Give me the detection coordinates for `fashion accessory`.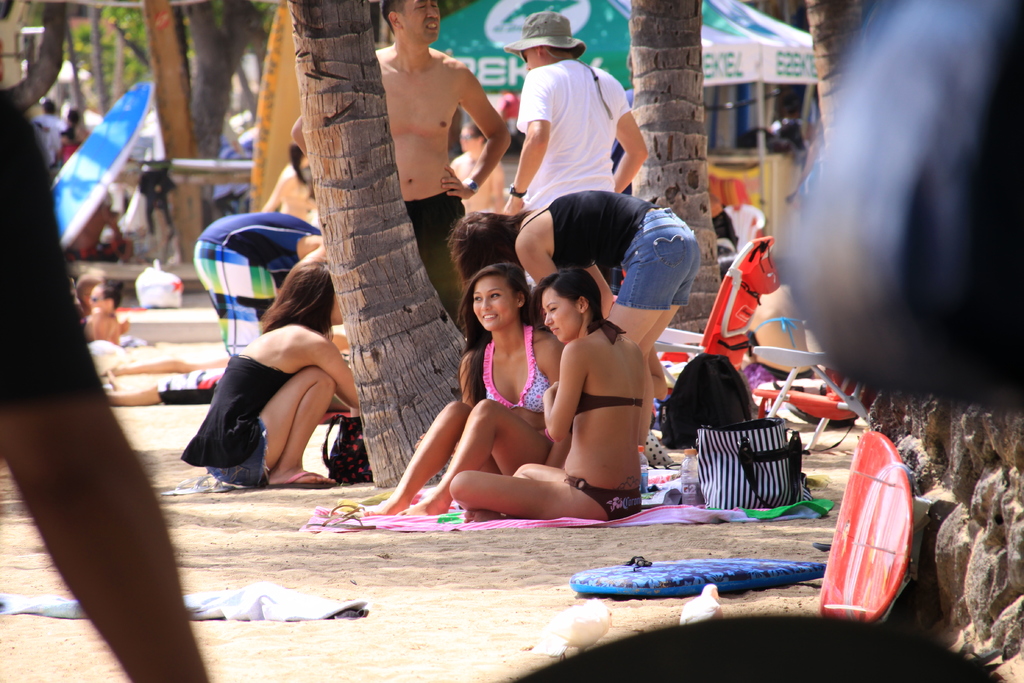
select_region(90, 297, 111, 301).
